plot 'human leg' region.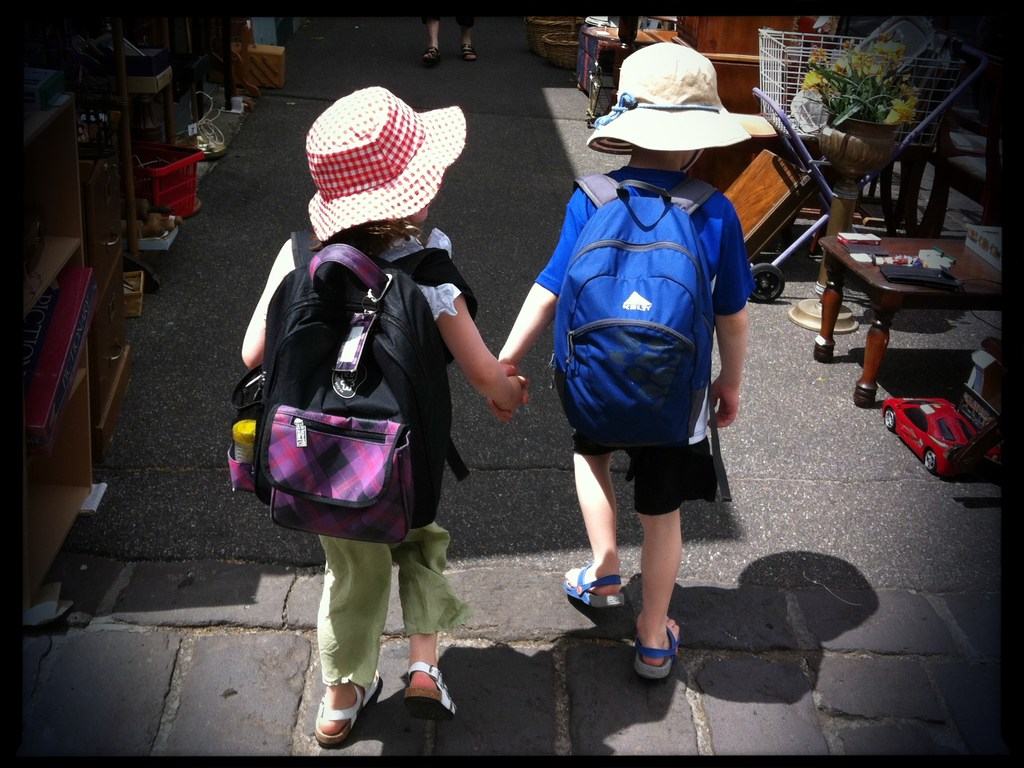
Plotted at detection(388, 532, 470, 724).
